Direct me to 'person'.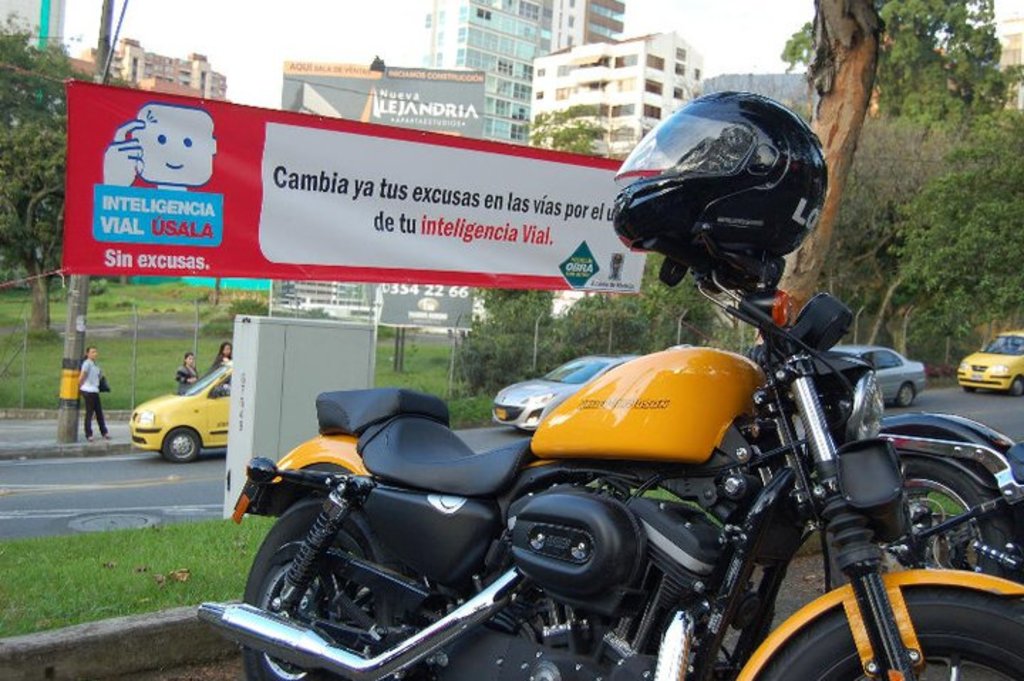
Direction: (left=77, top=343, right=115, bottom=441).
